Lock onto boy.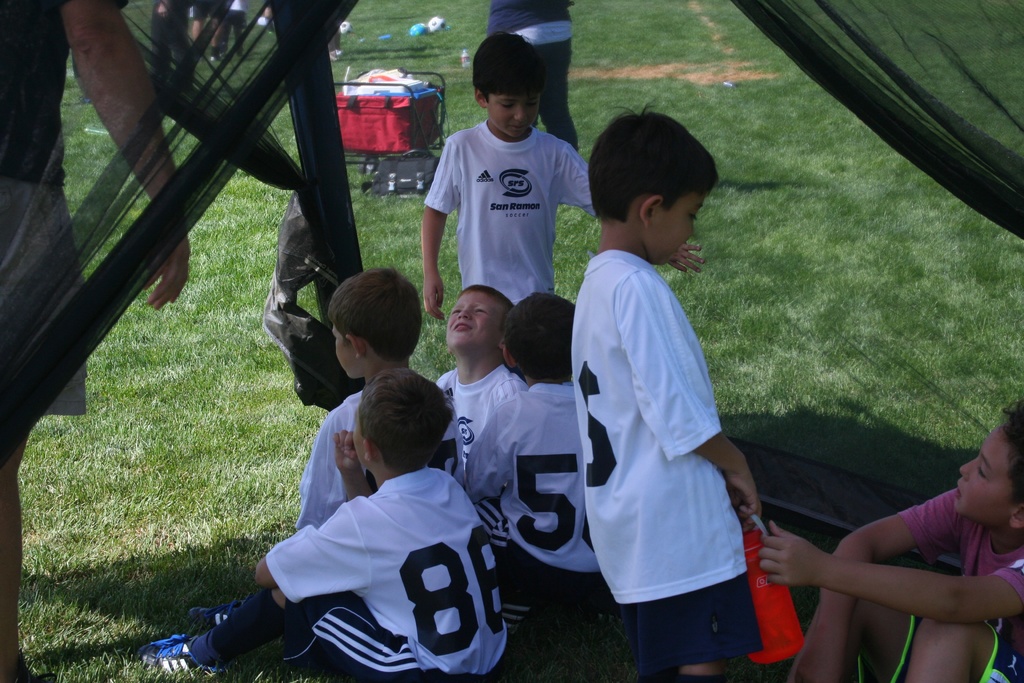
Locked: Rect(764, 399, 1023, 682).
